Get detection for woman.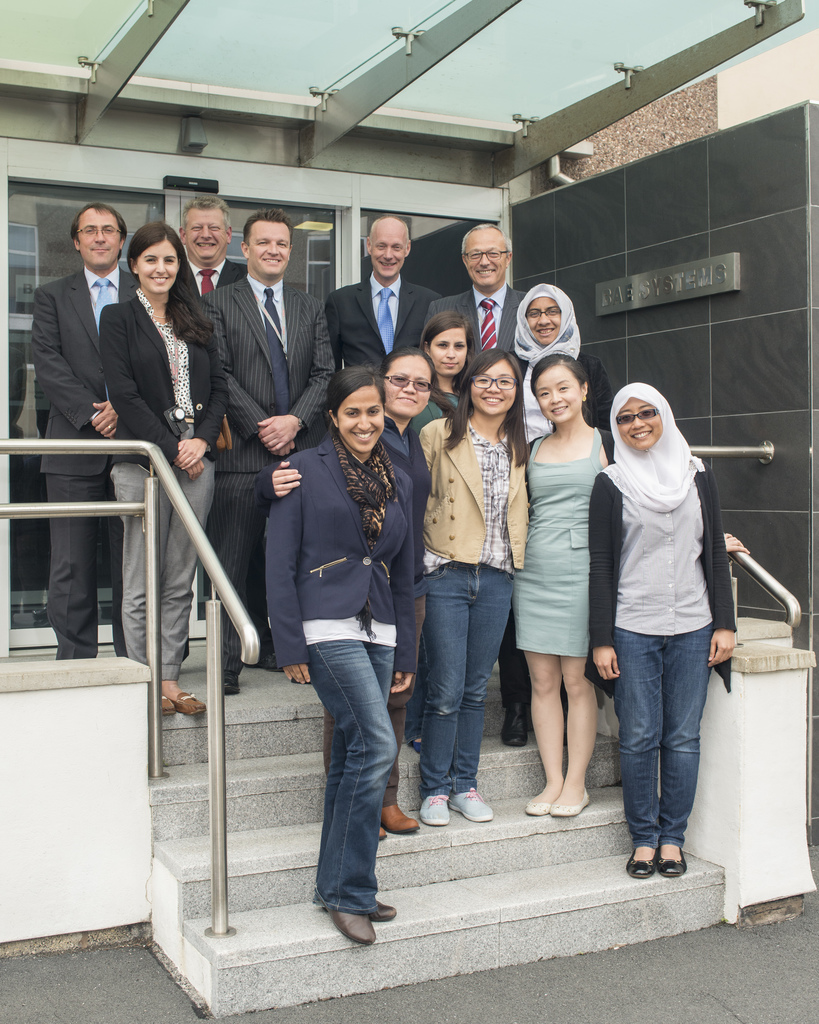
Detection: [585, 380, 738, 882].
